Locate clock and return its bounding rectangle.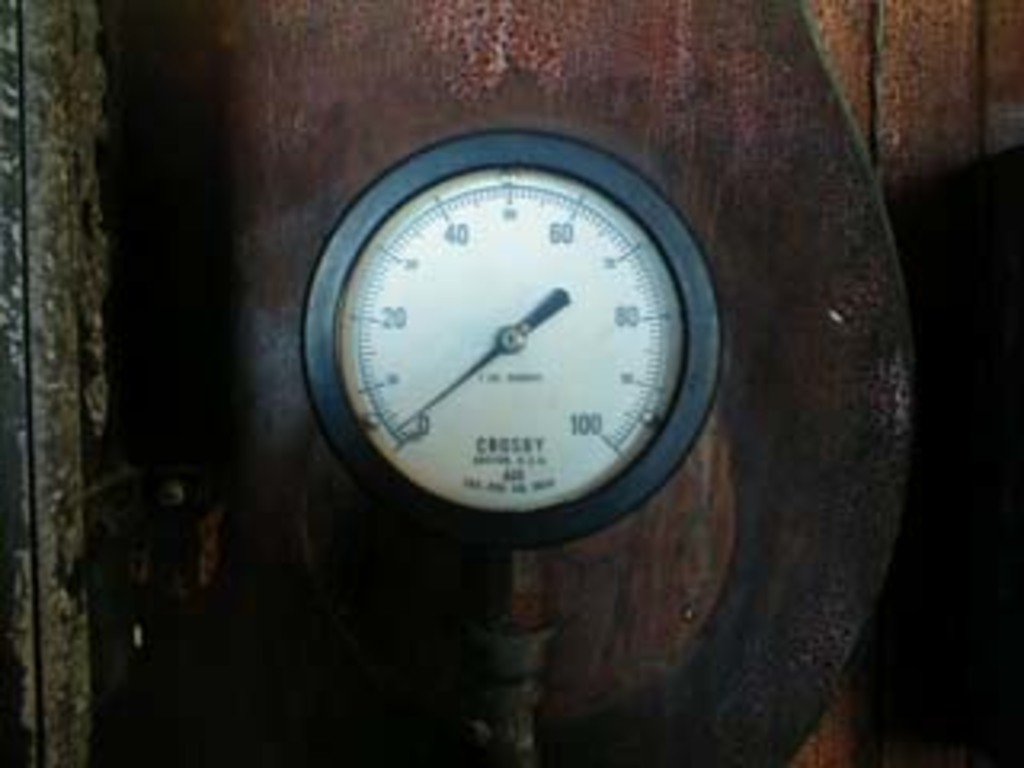
323 128 707 560.
